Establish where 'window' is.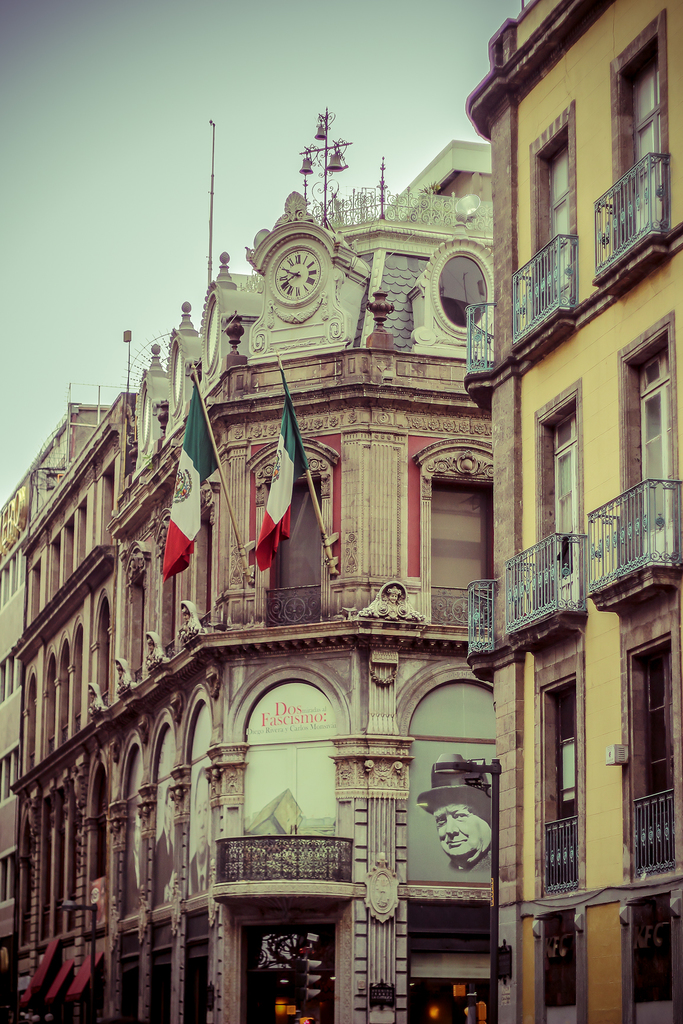
Established at select_region(230, 678, 344, 883).
